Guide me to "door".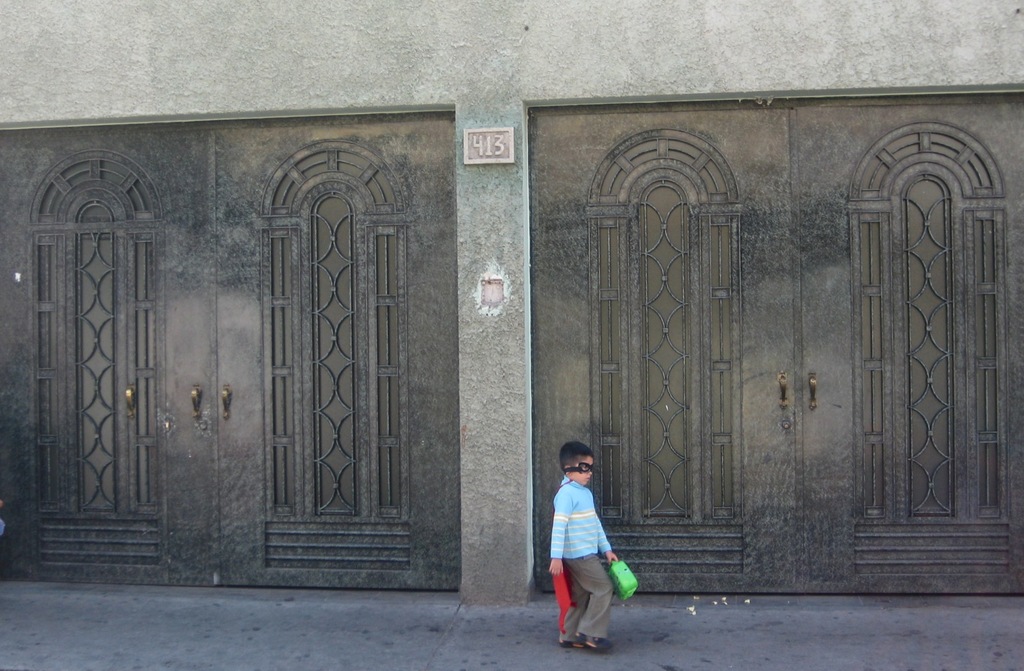
Guidance: bbox=(0, 112, 460, 594).
